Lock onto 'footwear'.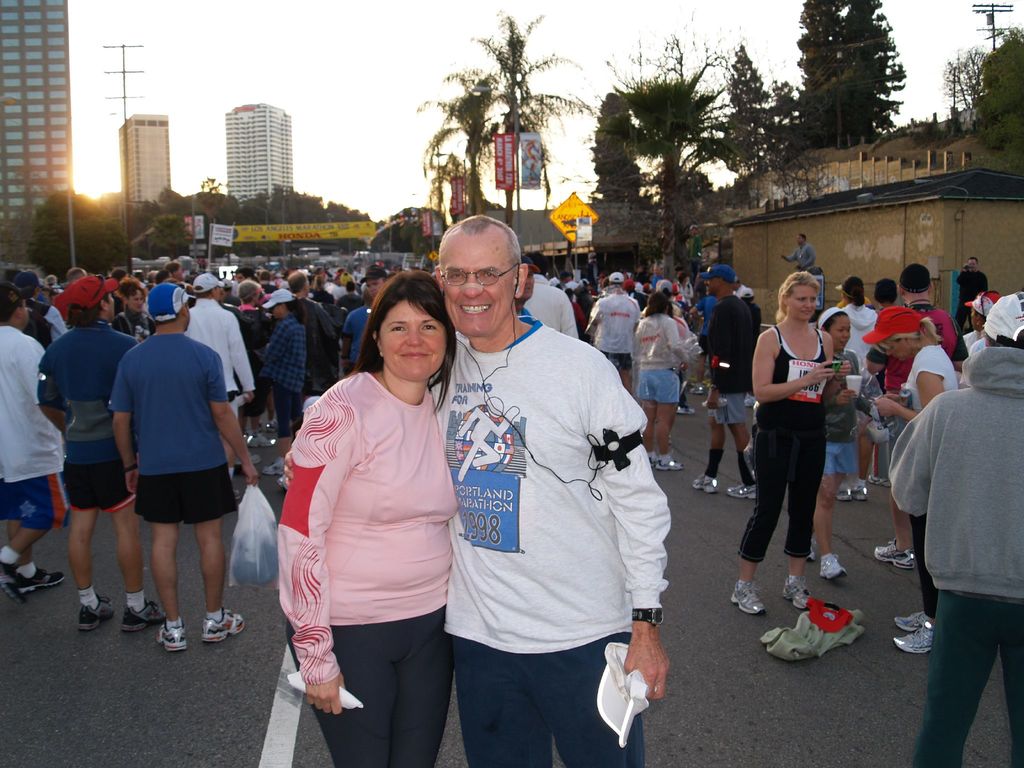
Locked: region(691, 381, 713, 396).
